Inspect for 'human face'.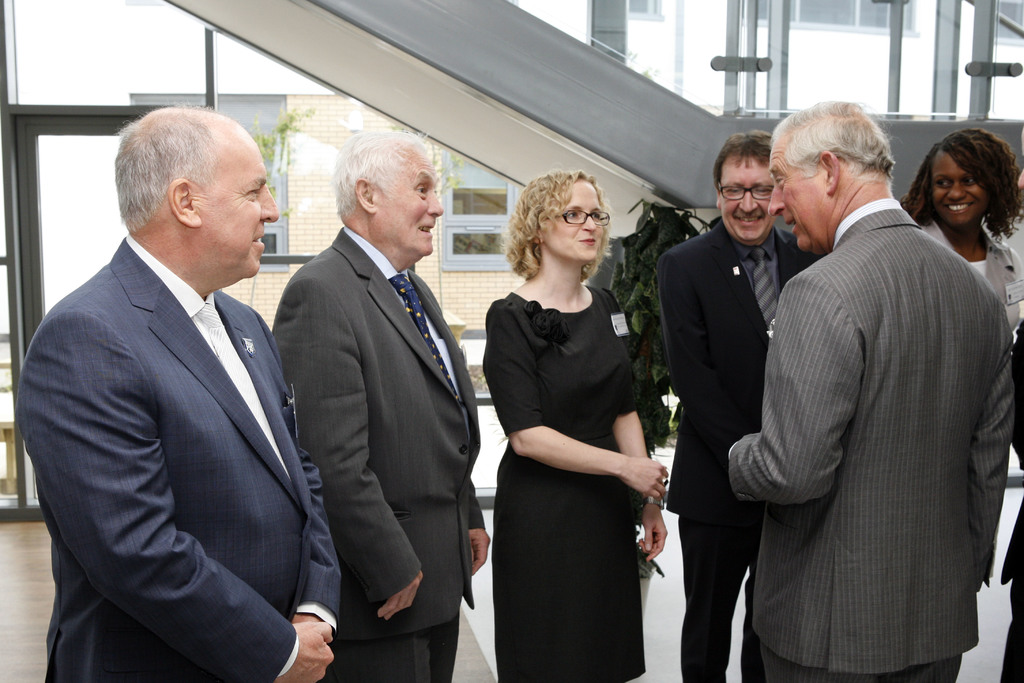
Inspection: bbox(541, 173, 605, 261).
